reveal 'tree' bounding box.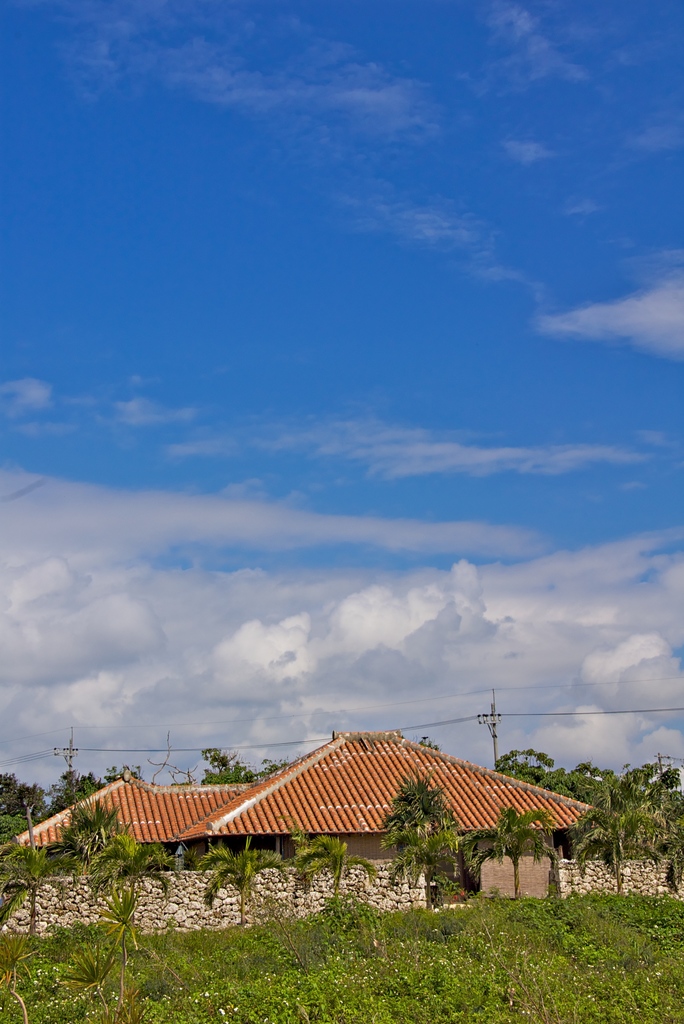
Revealed: BBox(199, 831, 286, 929).
